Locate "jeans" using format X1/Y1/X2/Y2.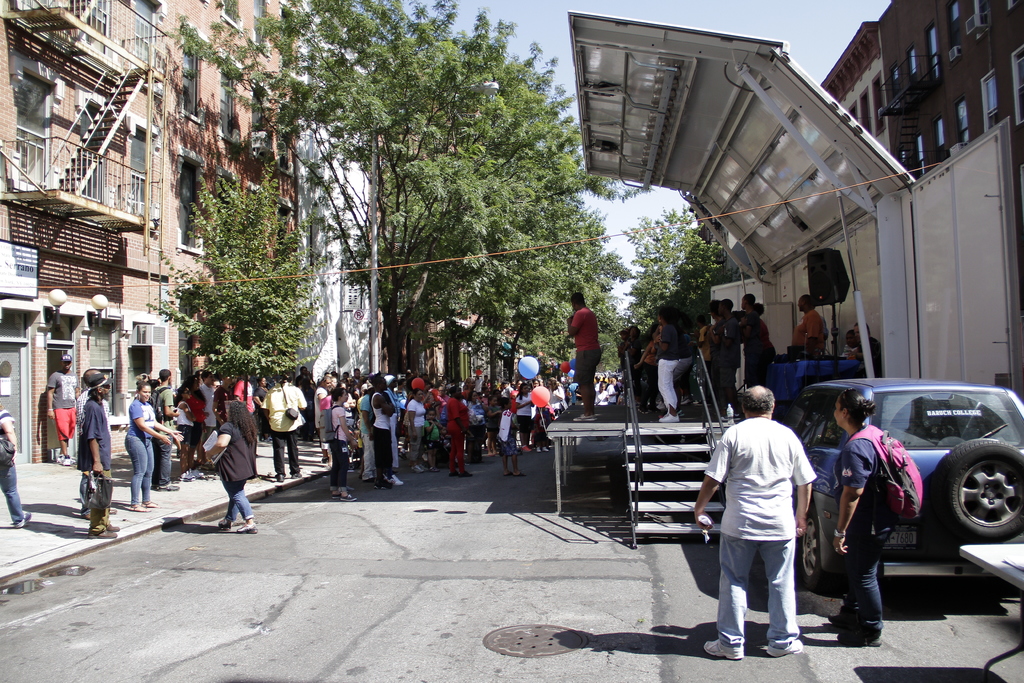
155/434/175/490.
